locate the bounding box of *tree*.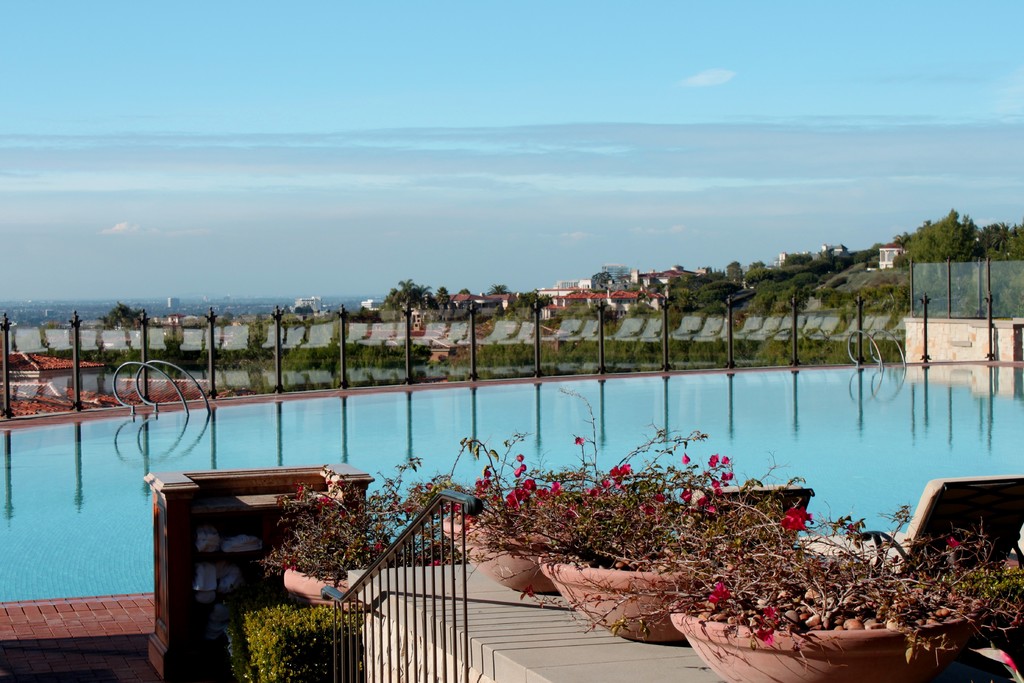
Bounding box: 517,288,550,316.
